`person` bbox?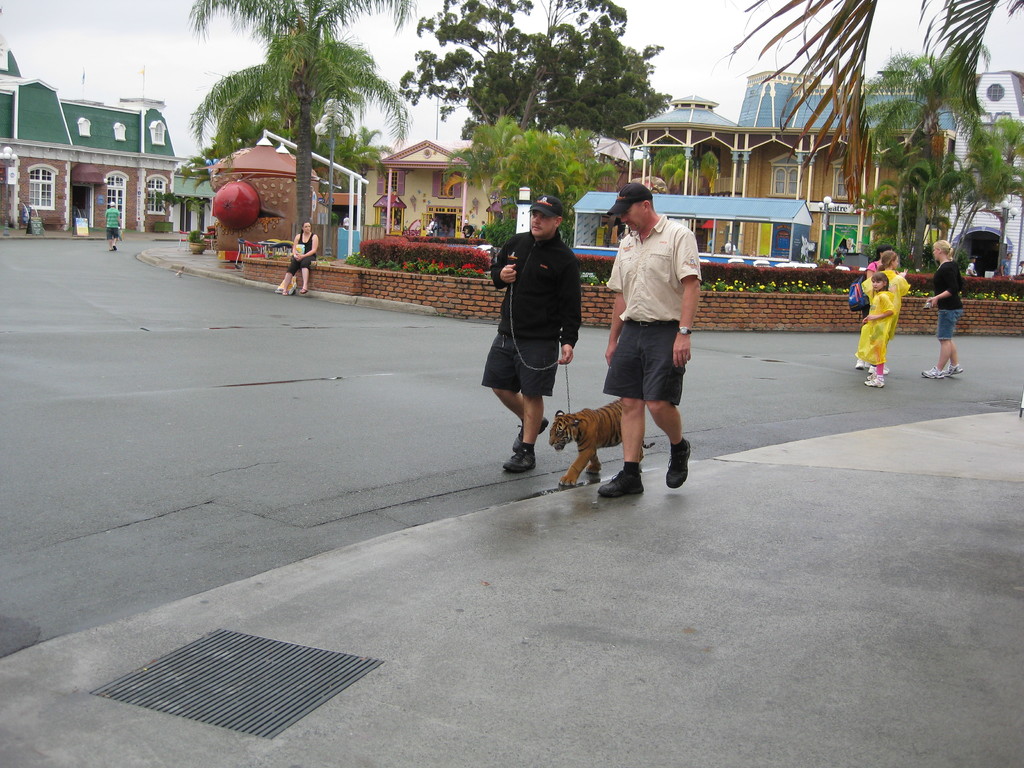
l=483, t=198, r=584, b=478
